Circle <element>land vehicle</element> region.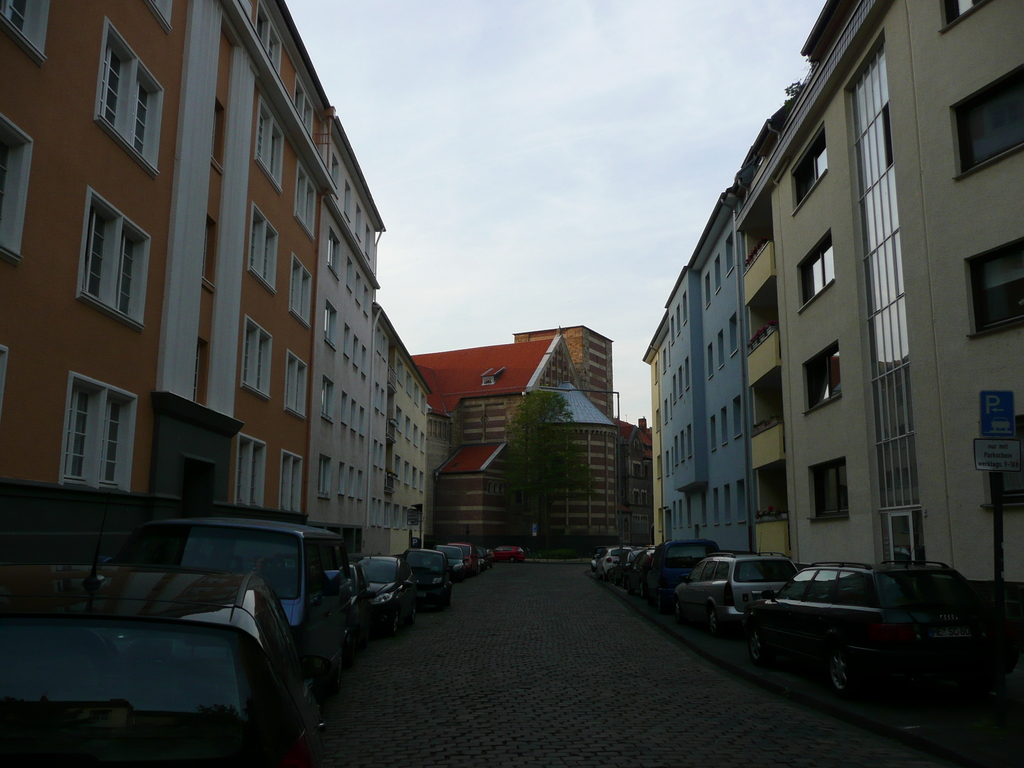
Region: box=[614, 556, 644, 572].
